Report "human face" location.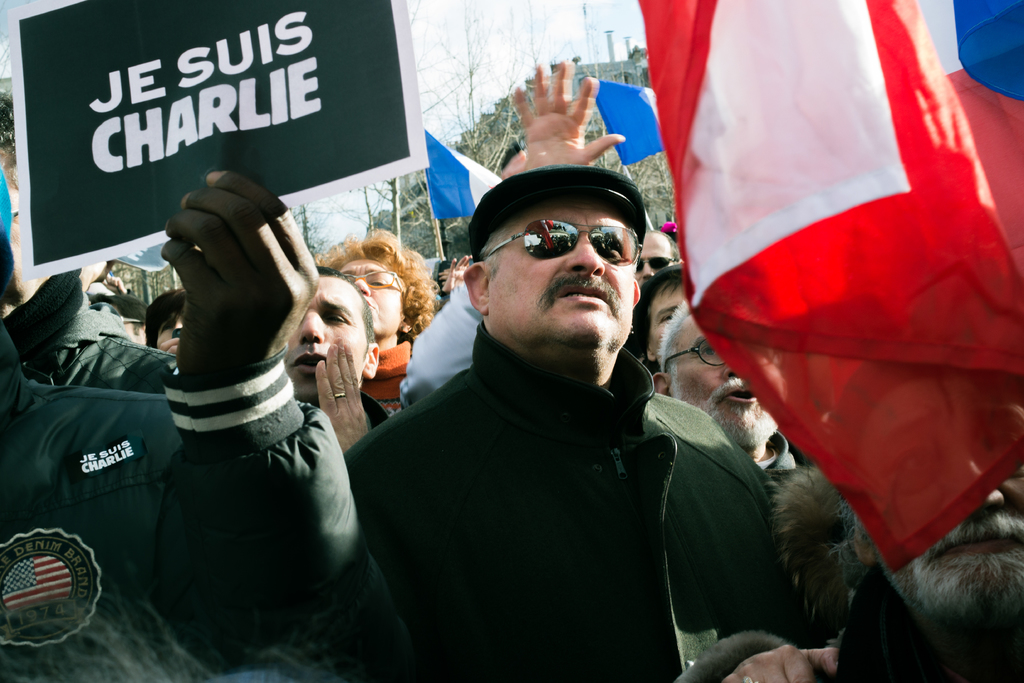
Report: Rect(161, 312, 184, 356).
